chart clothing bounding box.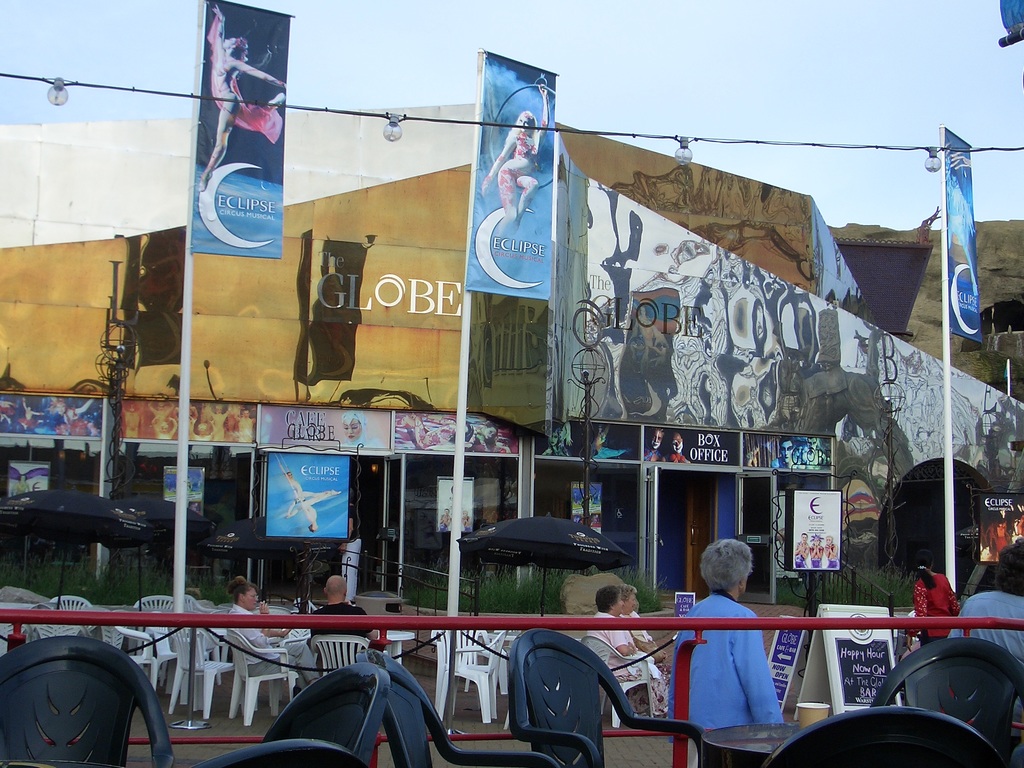
Charted: pyautogui.locateOnScreen(583, 611, 668, 717).
